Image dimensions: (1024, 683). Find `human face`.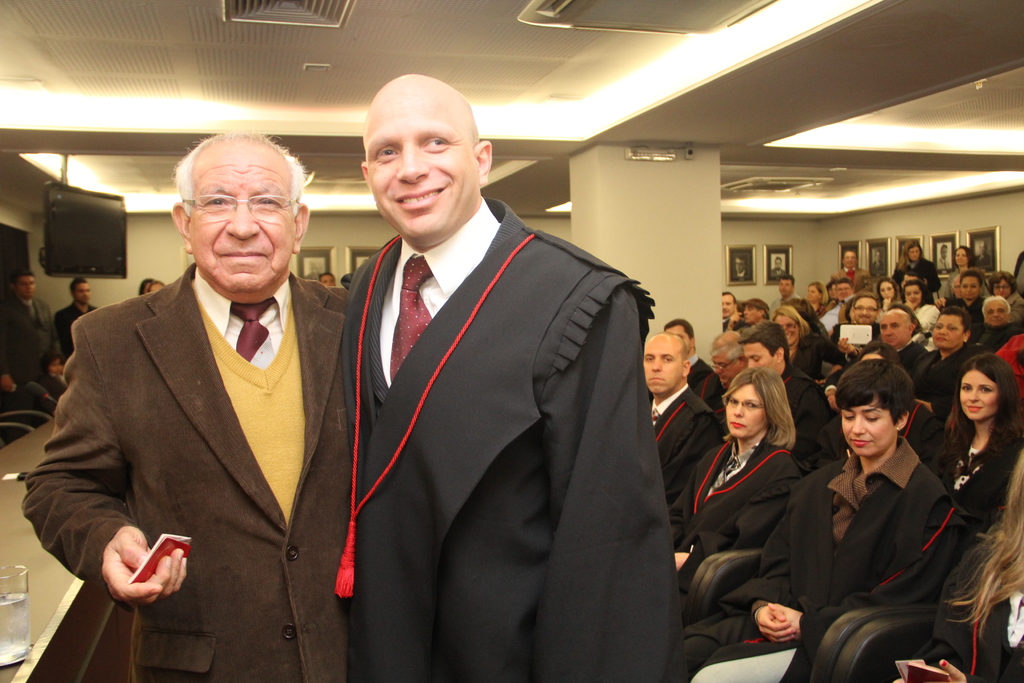
[742,342,775,370].
